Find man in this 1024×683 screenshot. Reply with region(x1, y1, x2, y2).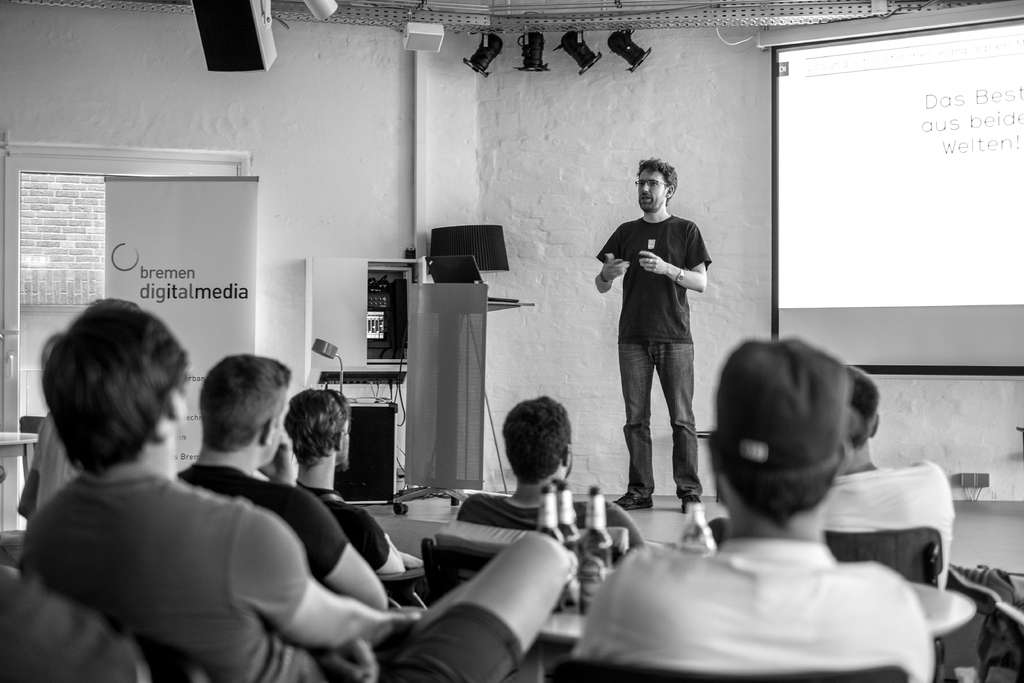
region(177, 348, 387, 608).
